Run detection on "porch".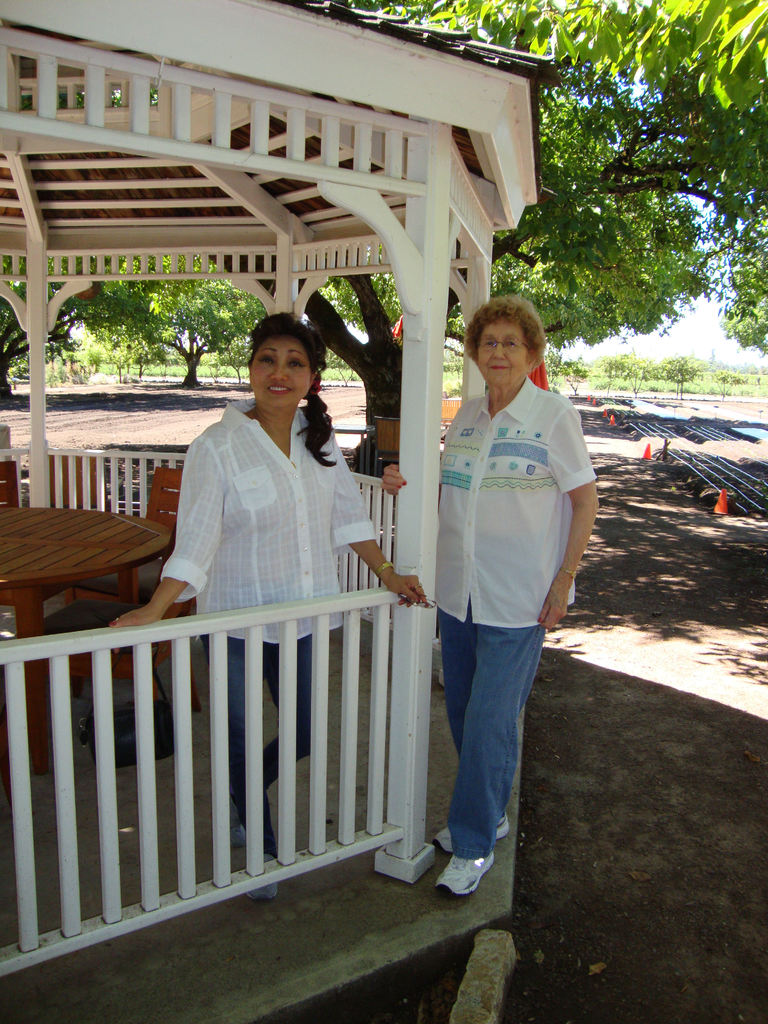
Result: [x1=0, y1=589, x2=531, y2=1023].
